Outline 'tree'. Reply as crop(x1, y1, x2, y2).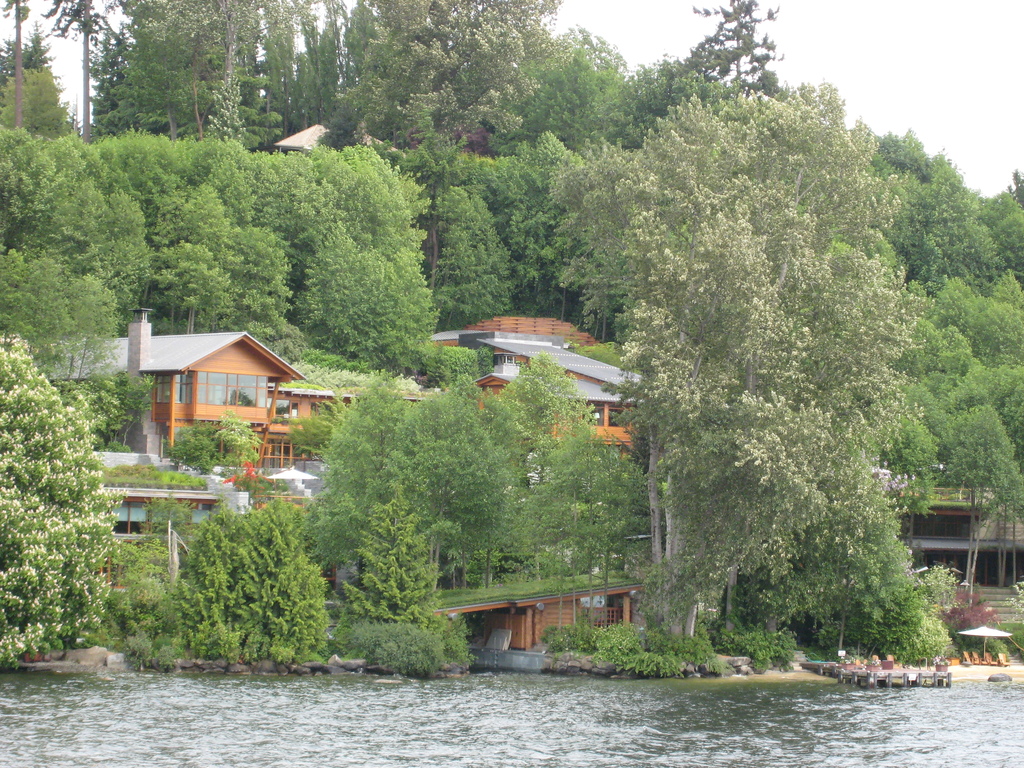
crop(984, 184, 1023, 292).
